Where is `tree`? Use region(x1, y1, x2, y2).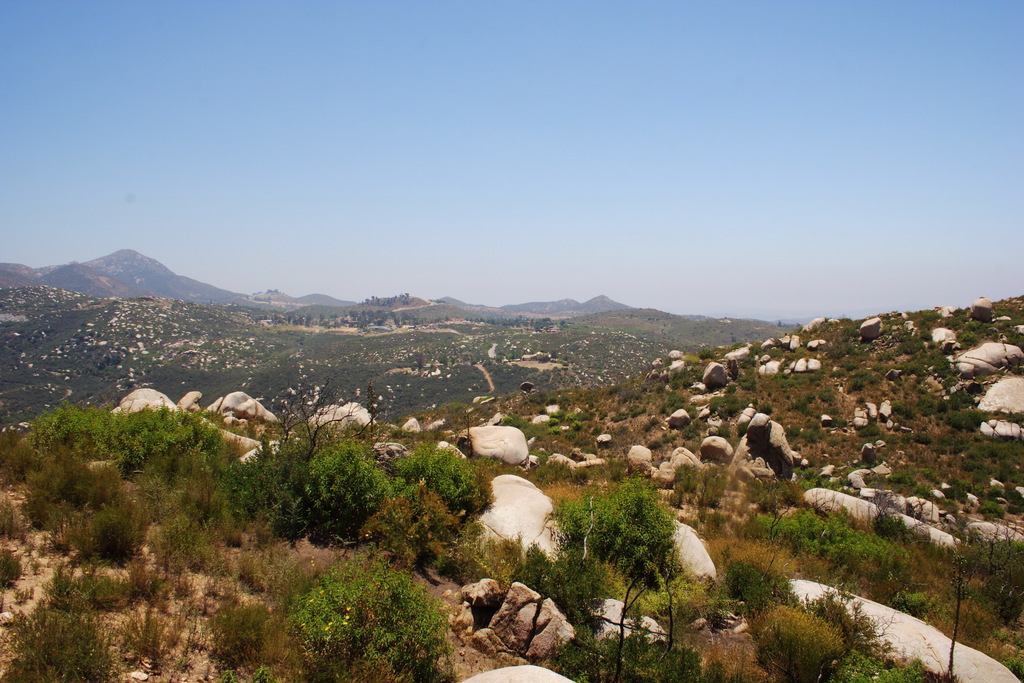
region(960, 438, 989, 471).
